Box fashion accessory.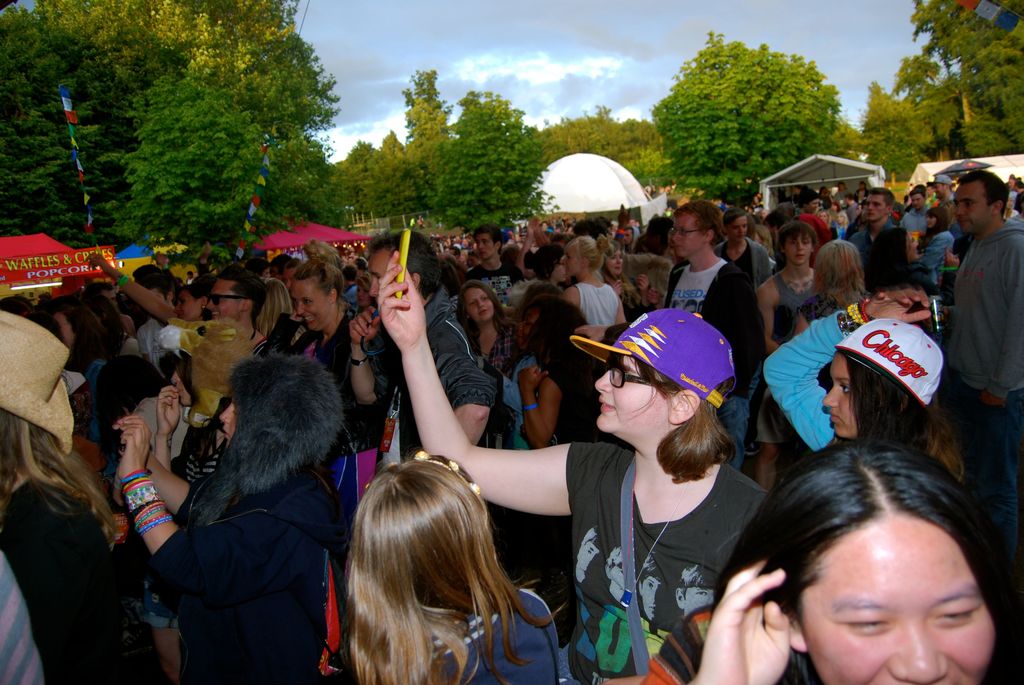
<bbox>210, 295, 241, 304</bbox>.
